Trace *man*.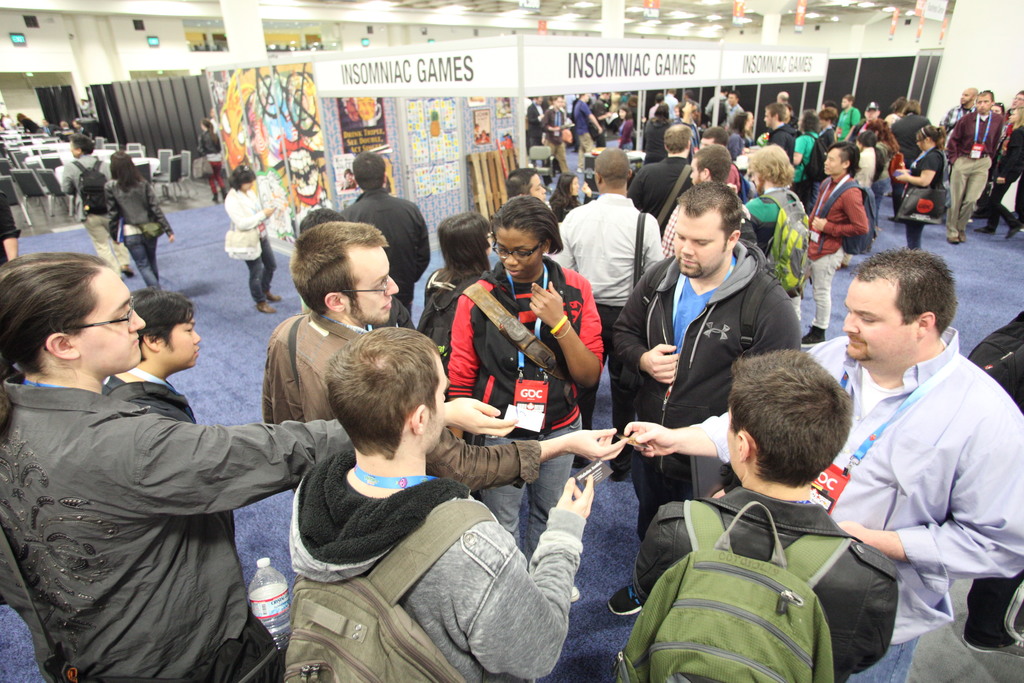
Traced to box=[290, 325, 596, 682].
